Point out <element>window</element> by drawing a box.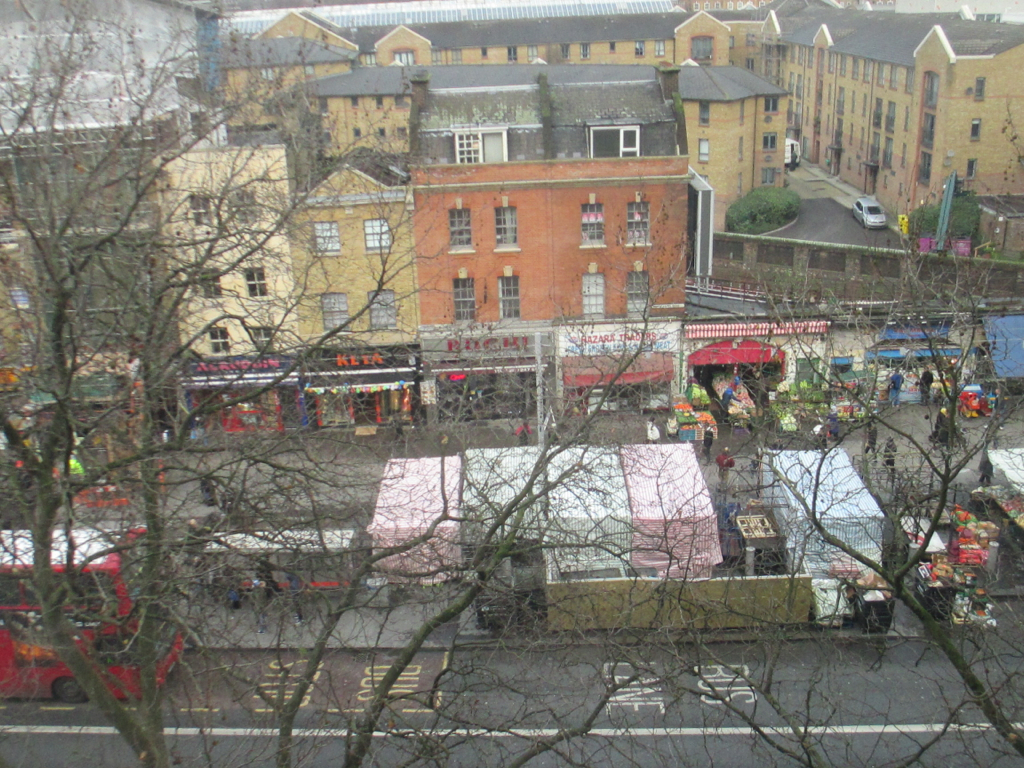
crop(455, 125, 510, 168).
